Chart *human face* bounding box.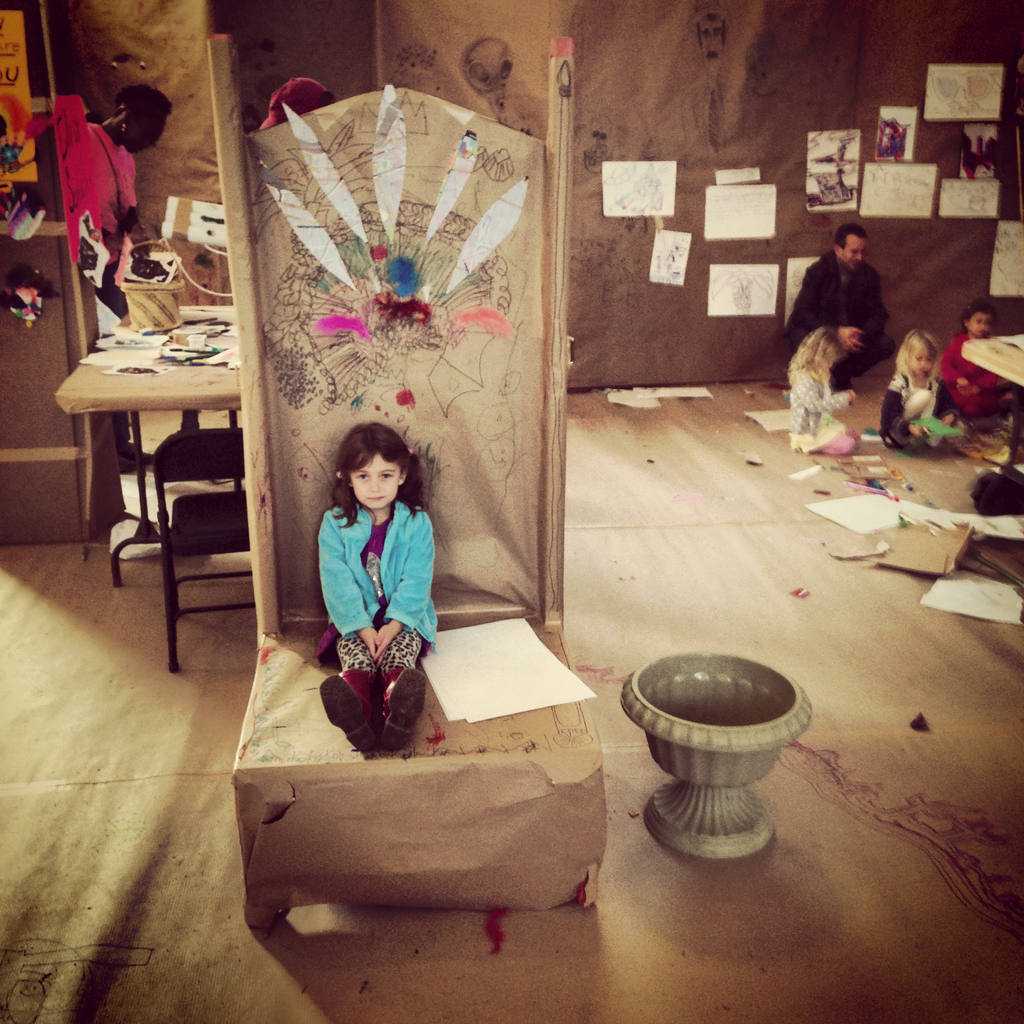
Charted: box=[127, 104, 164, 156].
